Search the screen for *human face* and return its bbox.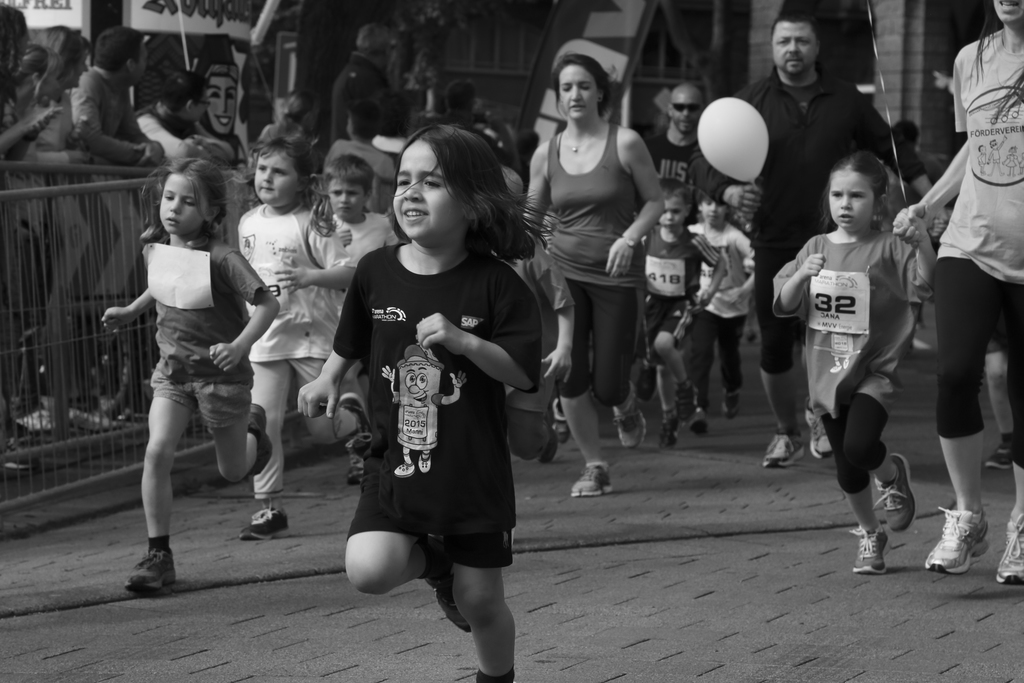
Found: Rect(659, 192, 687, 231).
